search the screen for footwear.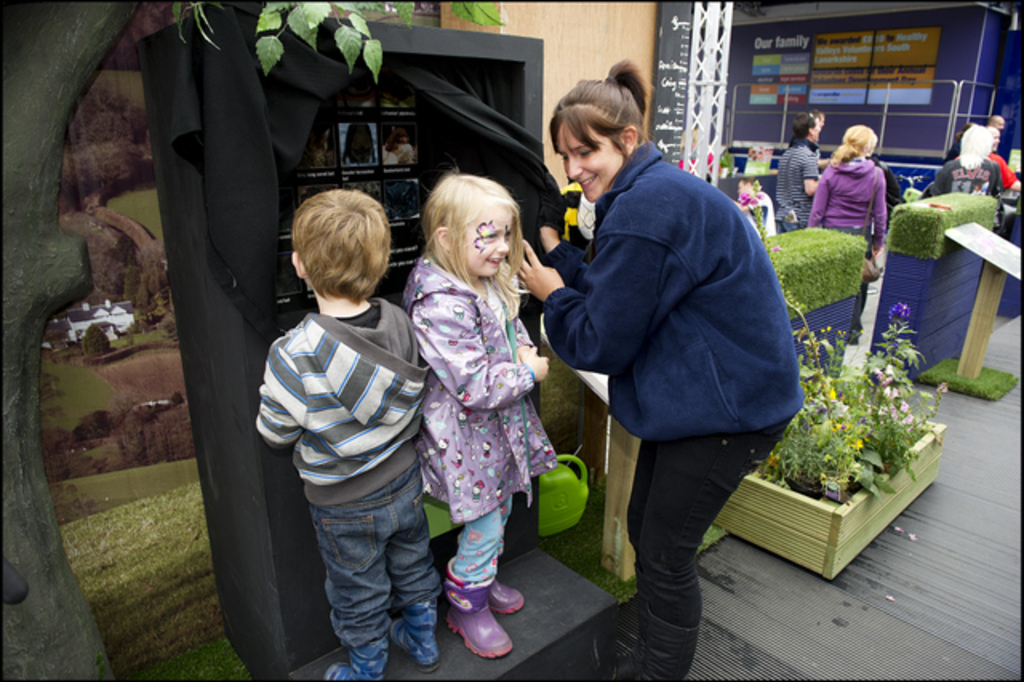
Found at [325,639,390,680].
